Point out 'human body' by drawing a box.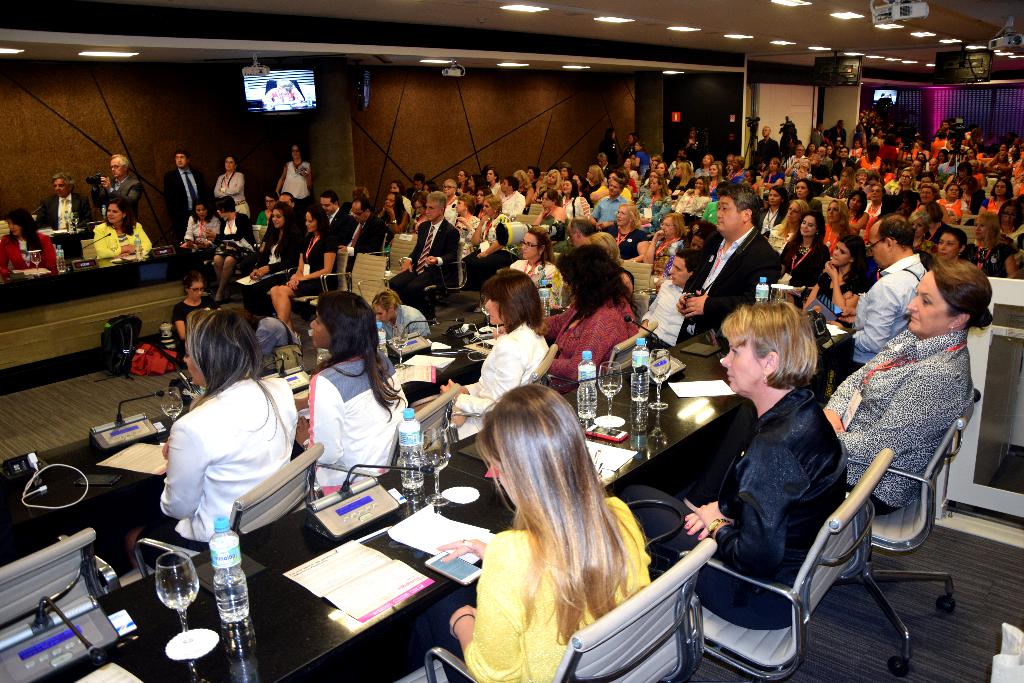
x1=539 y1=300 x2=635 y2=382.
